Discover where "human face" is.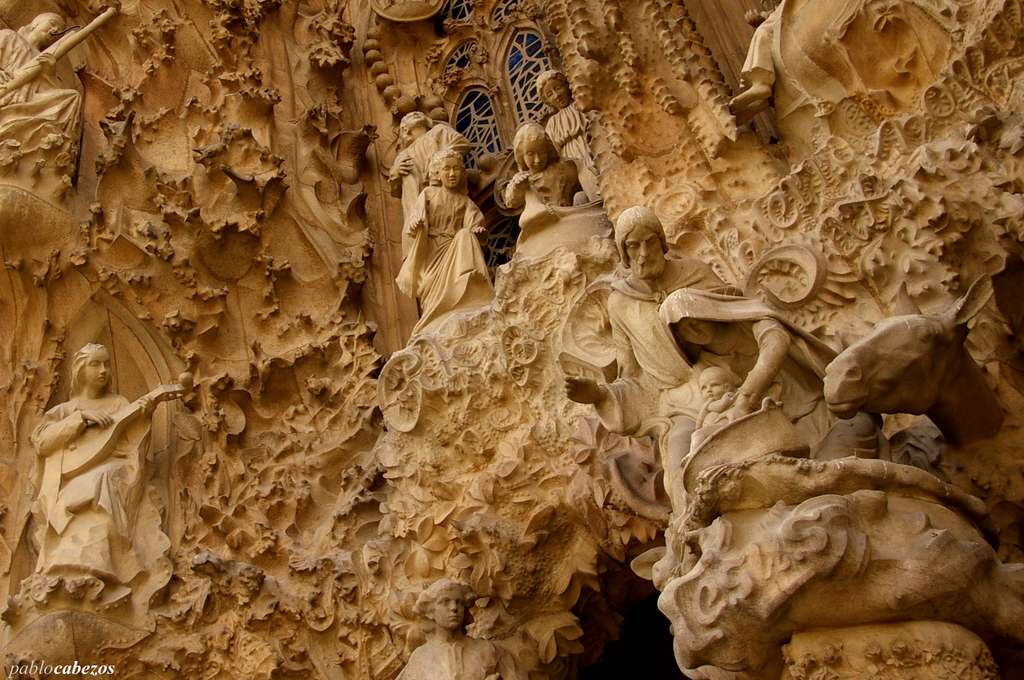
Discovered at bbox(676, 317, 715, 345).
